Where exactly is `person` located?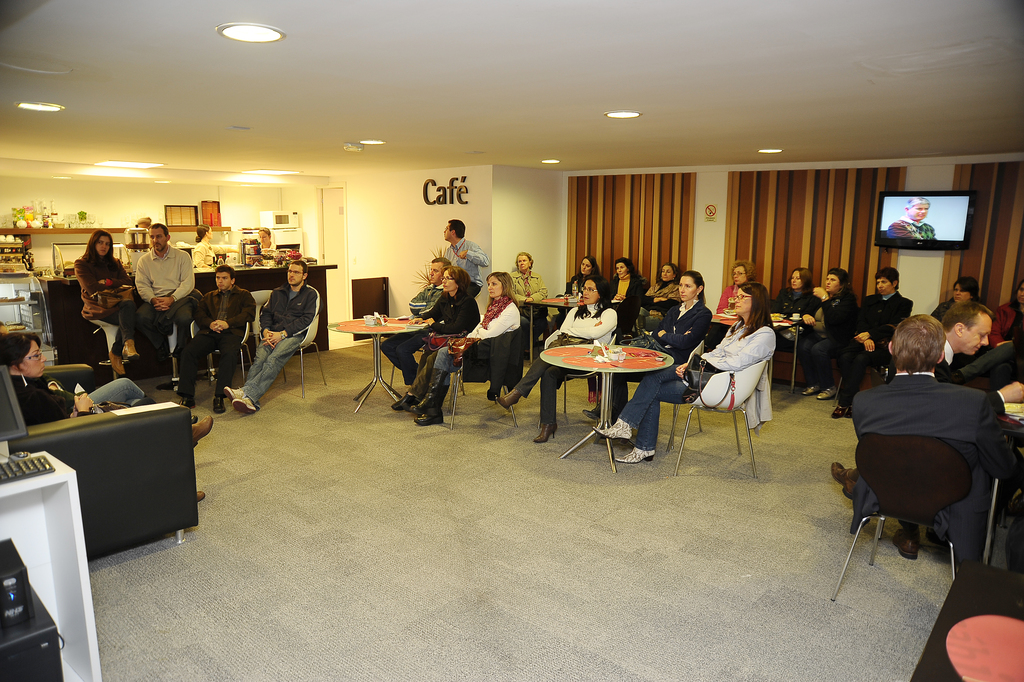
Its bounding box is bbox(177, 262, 257, 414).
